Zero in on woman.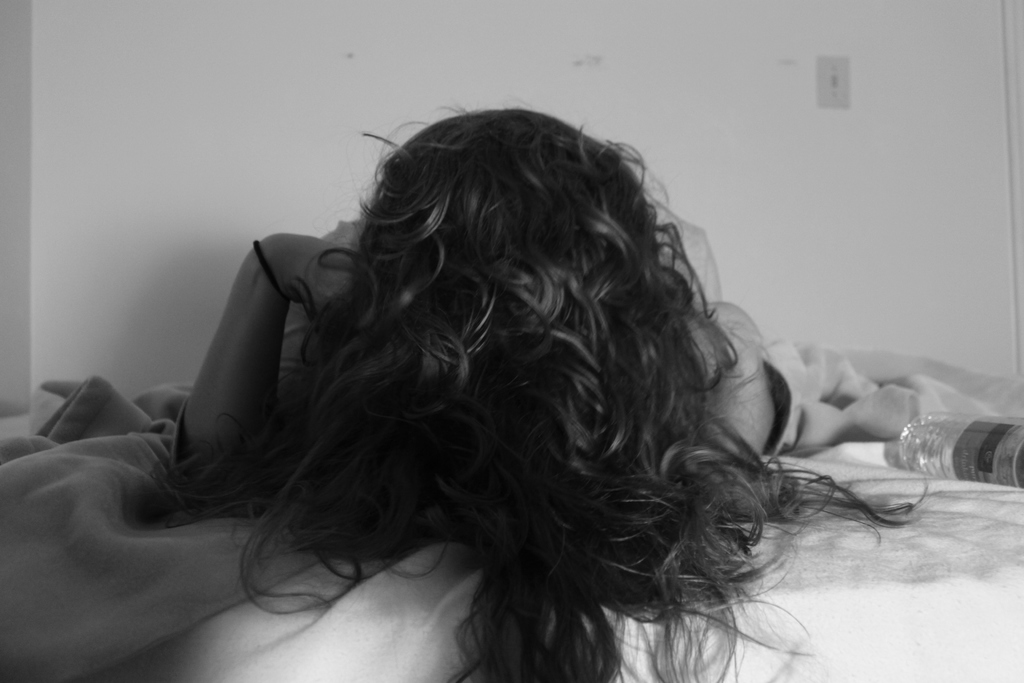
Zeroed in: [left=118, top=68, right=886, bottom=652].
